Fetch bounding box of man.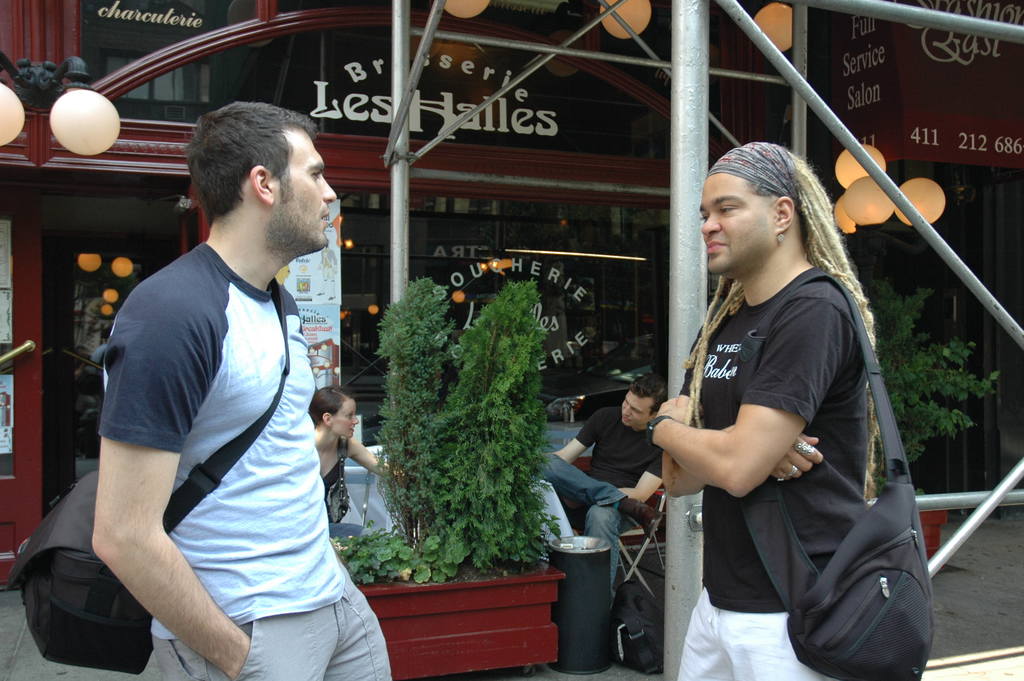
Bbox: bbox(645, 143, 935, 680).
